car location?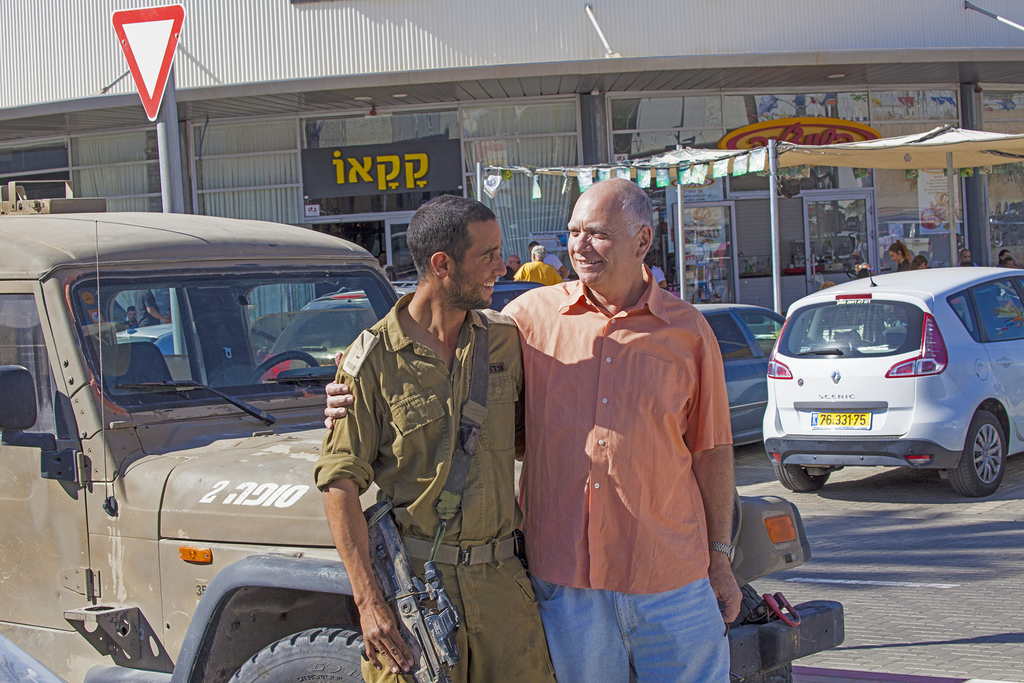
bbox(257, 283, 547, 384)
